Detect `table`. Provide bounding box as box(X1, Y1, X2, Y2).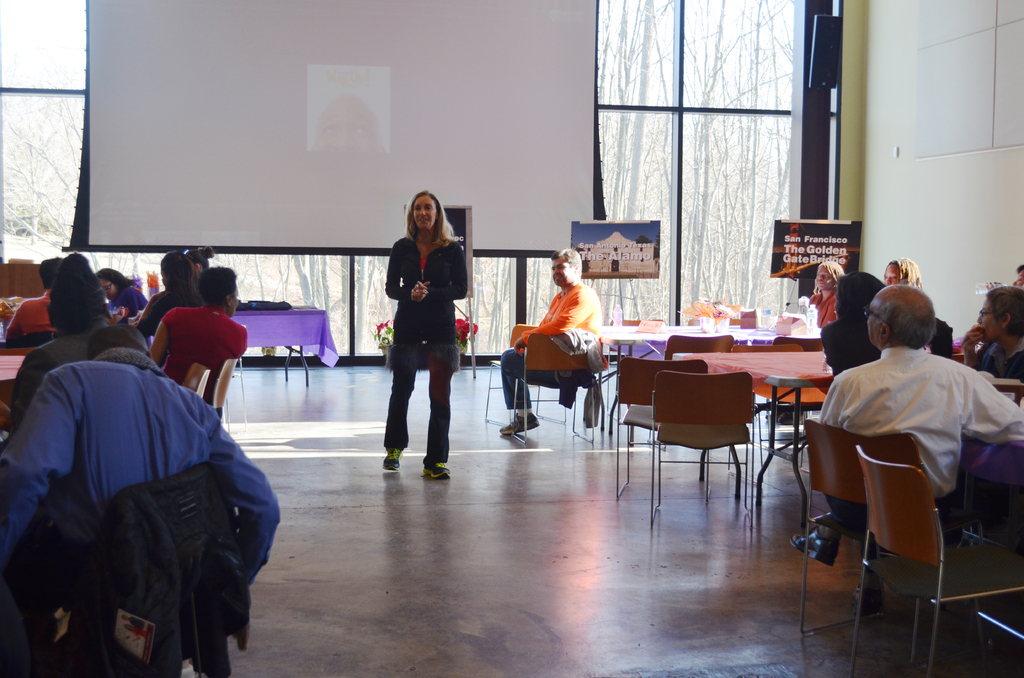
box(670, 354, 841, 533).
